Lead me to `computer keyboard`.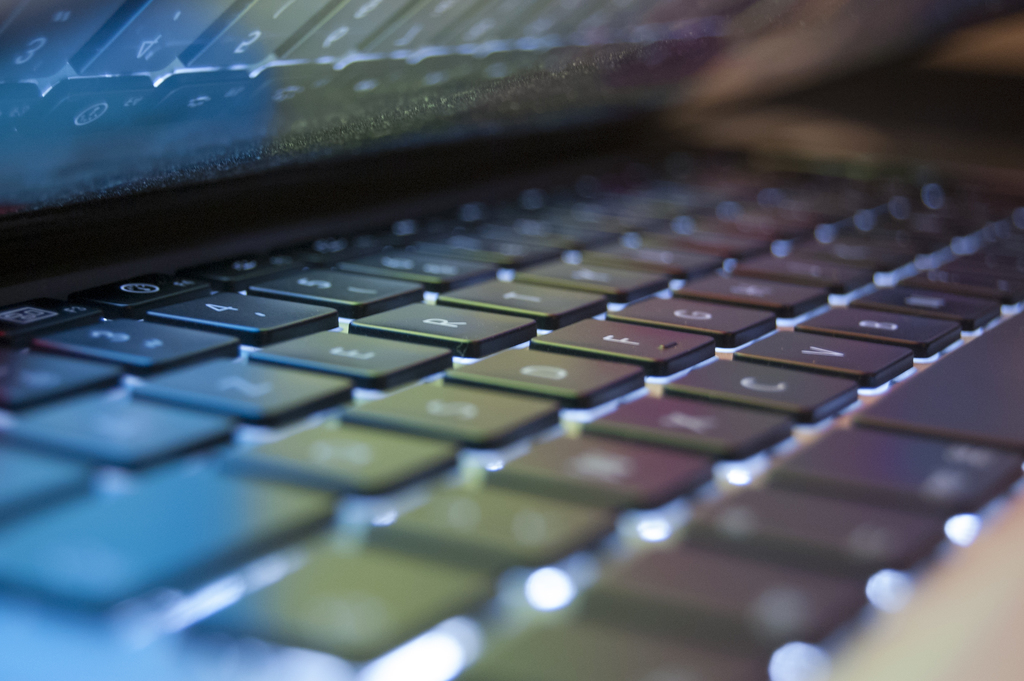
Lead to <box>0,130,1023,680</box>.
